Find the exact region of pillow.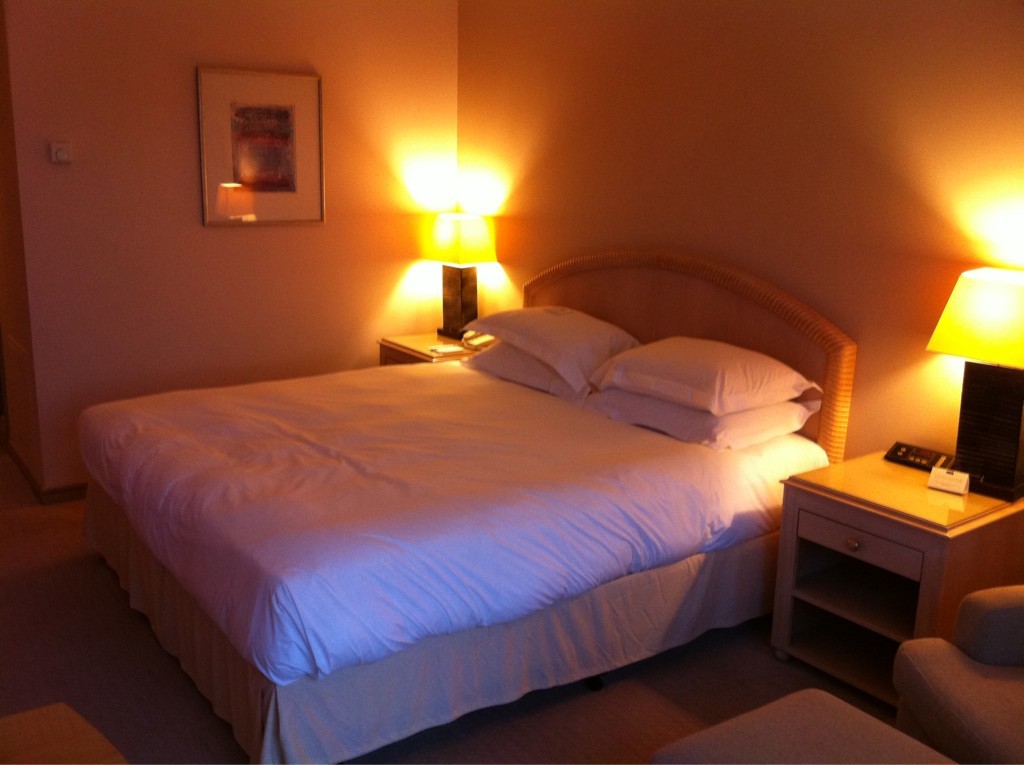
Exact region: crop(454, 292, 638, 382).
